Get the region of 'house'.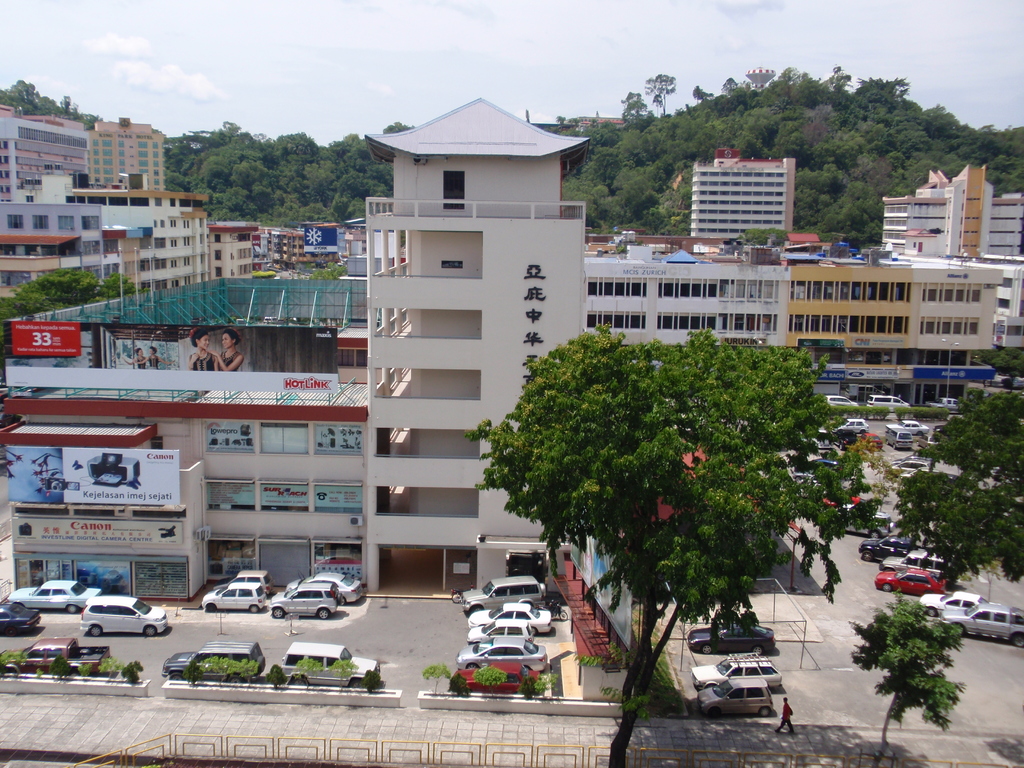
0:172:100:289.
